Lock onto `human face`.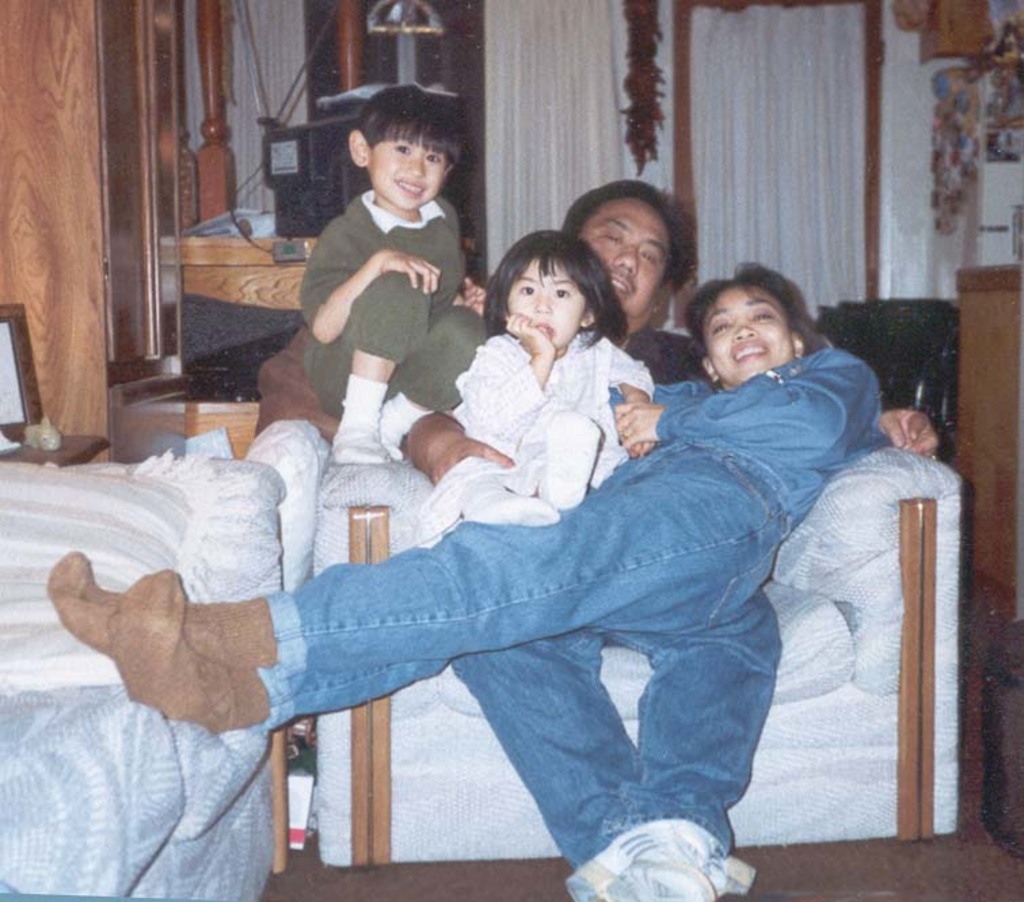
Locked: 578/201/680/343.
